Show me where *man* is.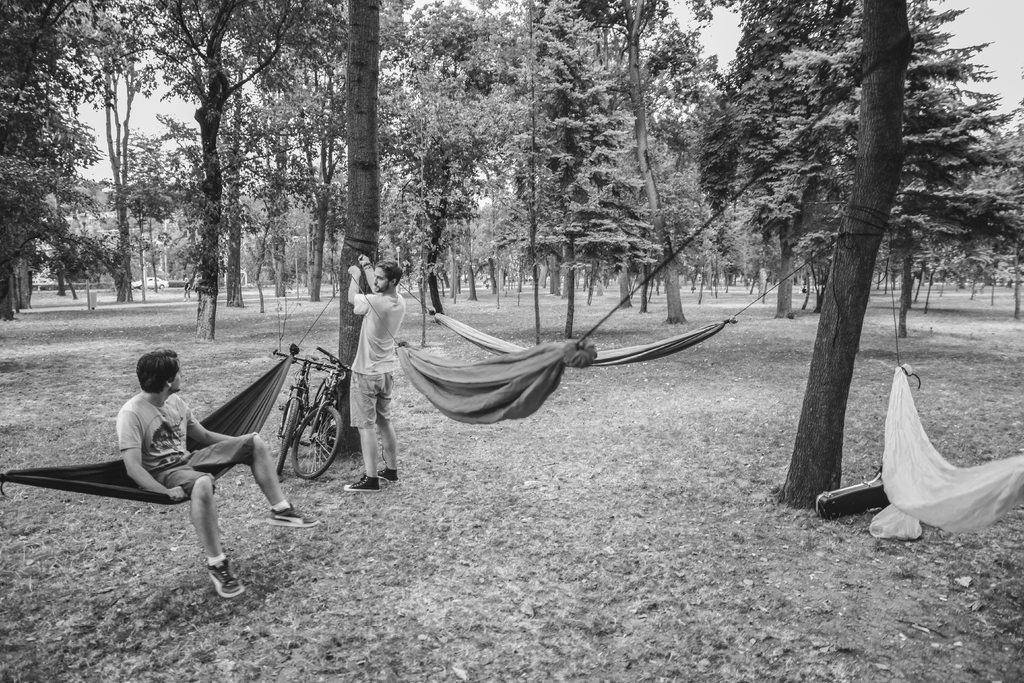
*man* is at <bbox>111, 341, 324, 601</bbox>.
